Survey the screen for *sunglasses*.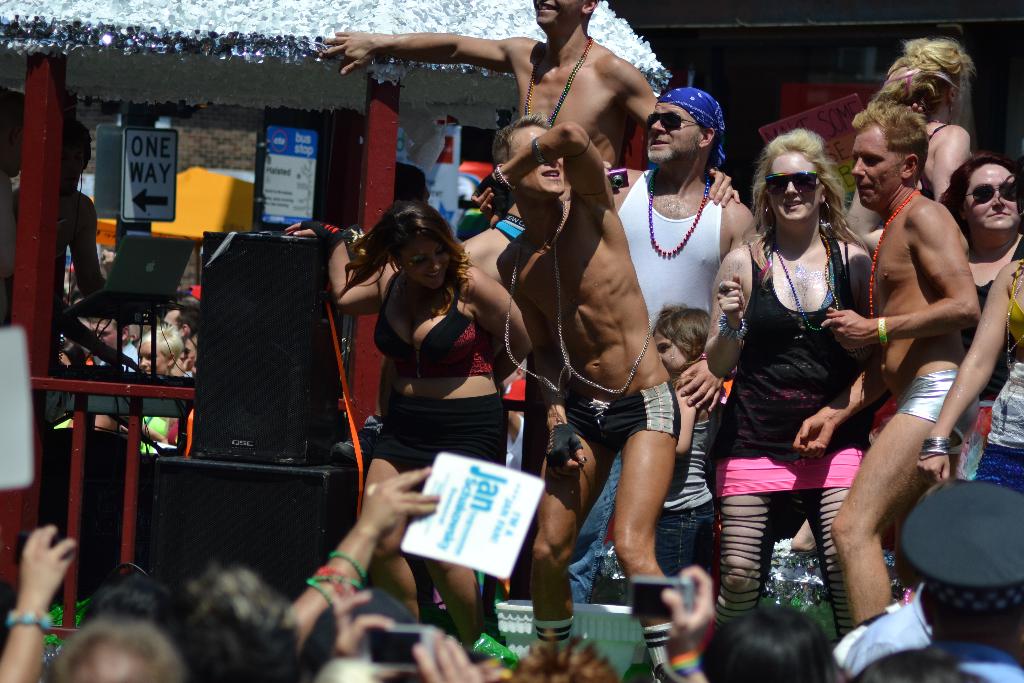
Survey found: (left=763, top=171, right=824, bottom=195).
